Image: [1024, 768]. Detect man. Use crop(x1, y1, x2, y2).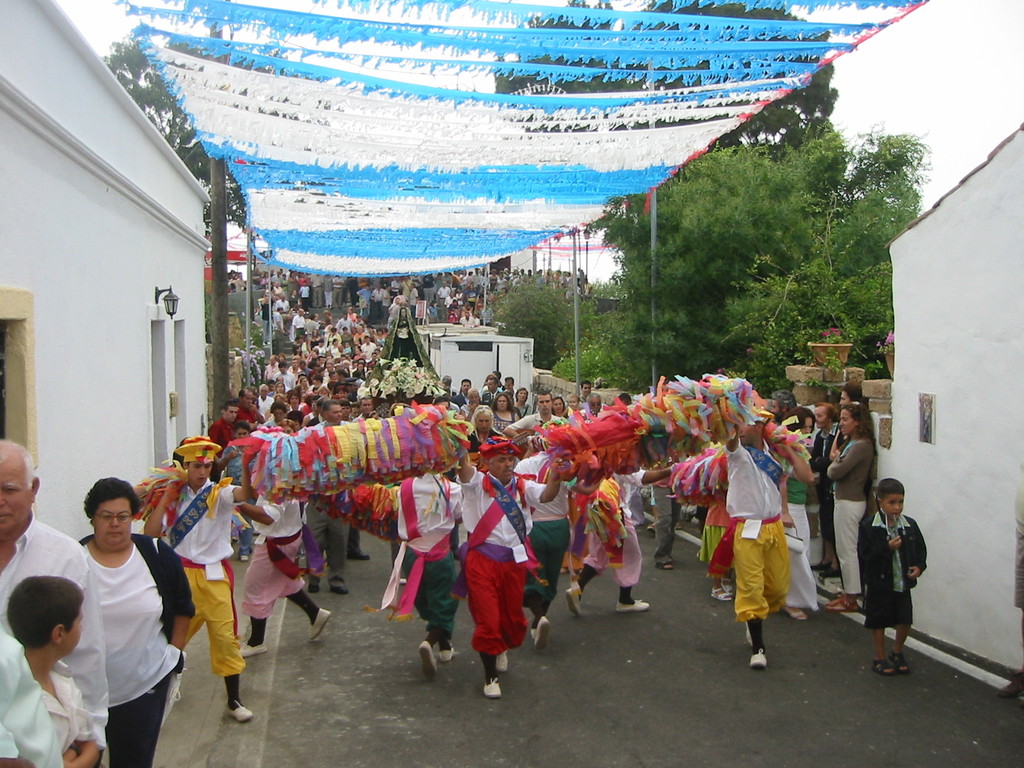
crop(137, 441, 260, 724).
